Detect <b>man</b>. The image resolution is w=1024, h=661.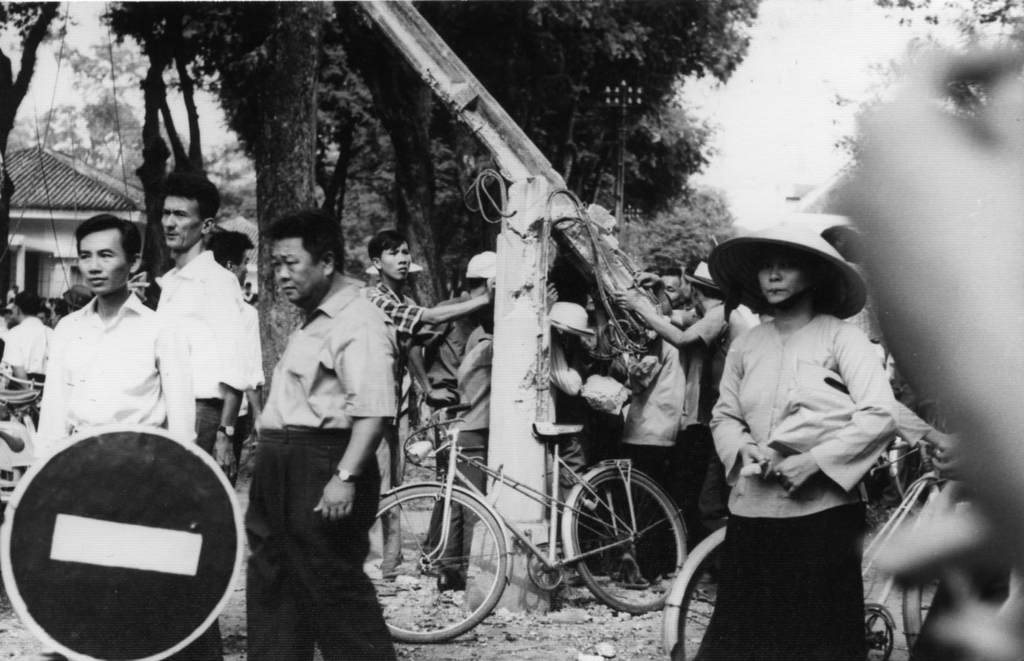
detection(621, 262, 695, 583).
